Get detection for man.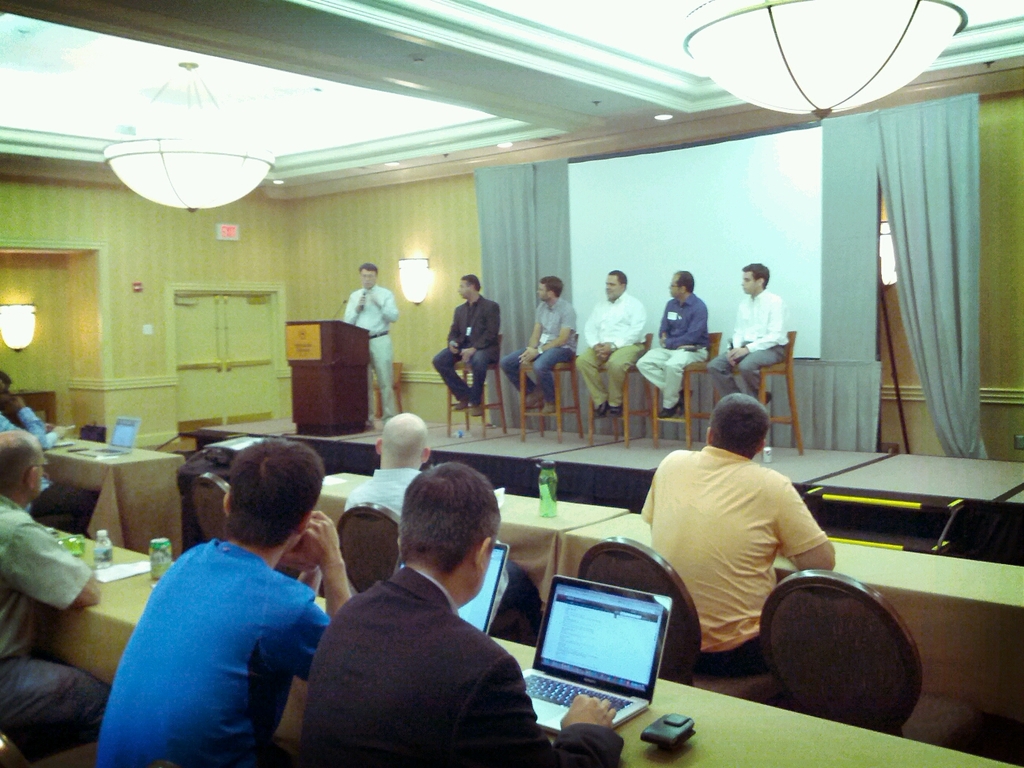
Detection: locate(706, 262, 789, 404).
